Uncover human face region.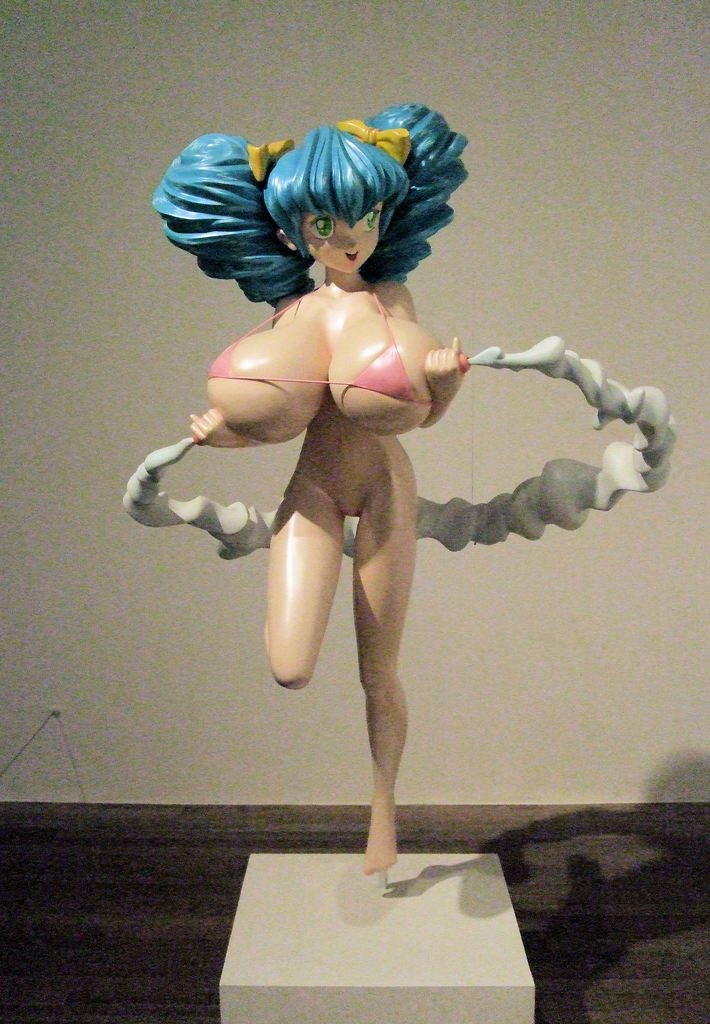
Uncovered: (x1=300, y1=194, x2=383, y2=276).
